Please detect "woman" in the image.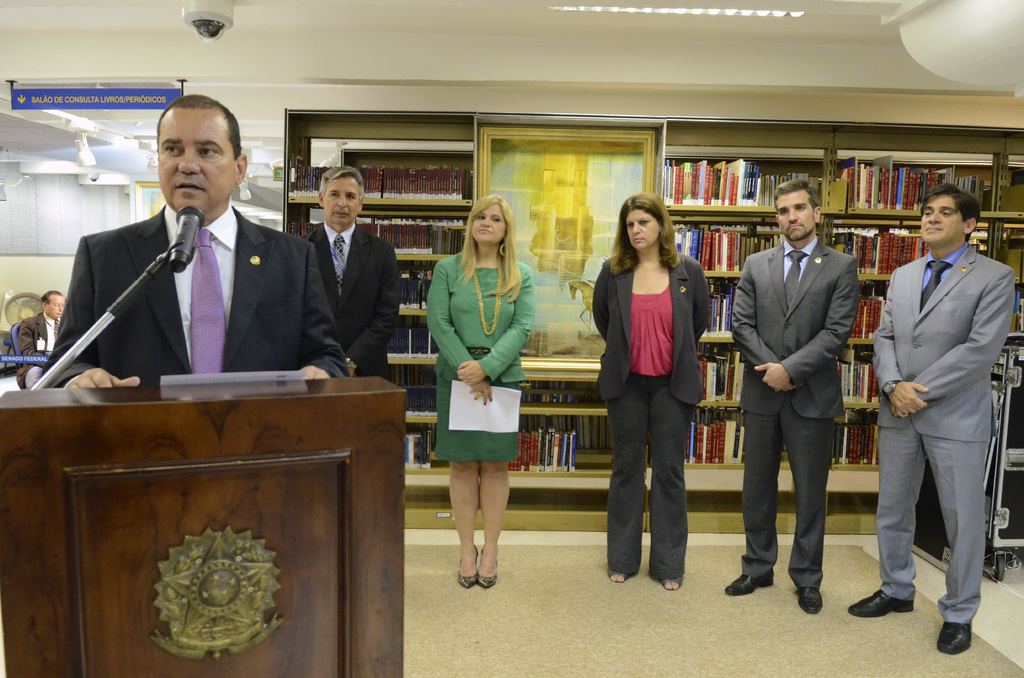
Rect(593, 195, 714, 591).
